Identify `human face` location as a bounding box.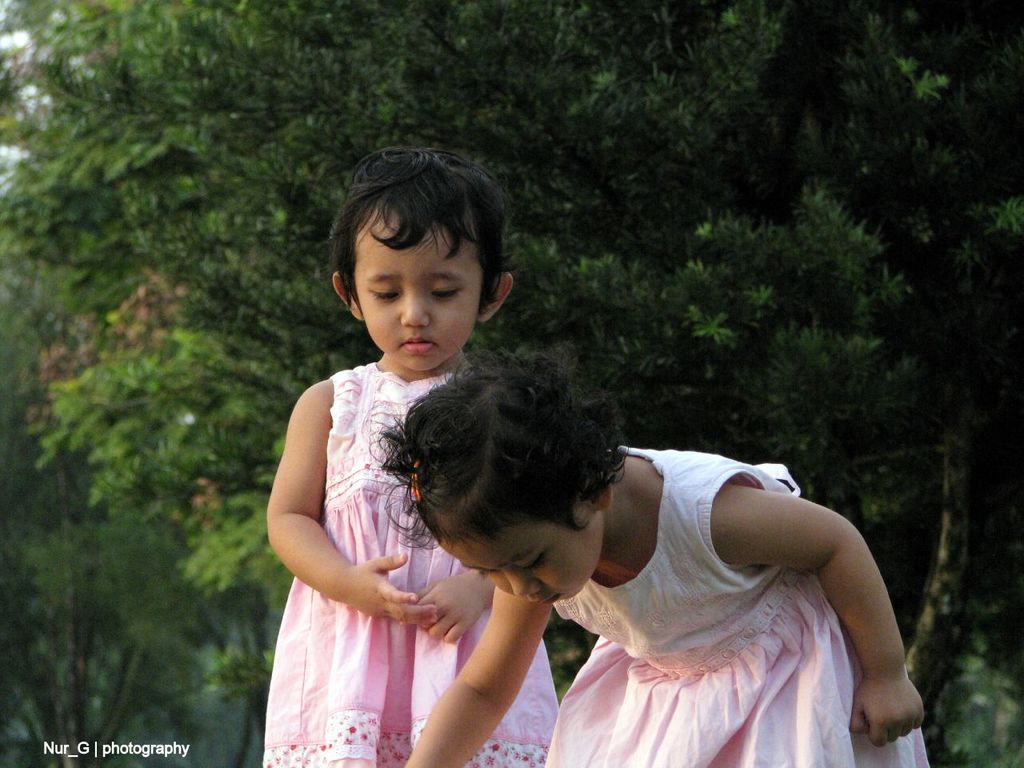
426:498:610:618.
